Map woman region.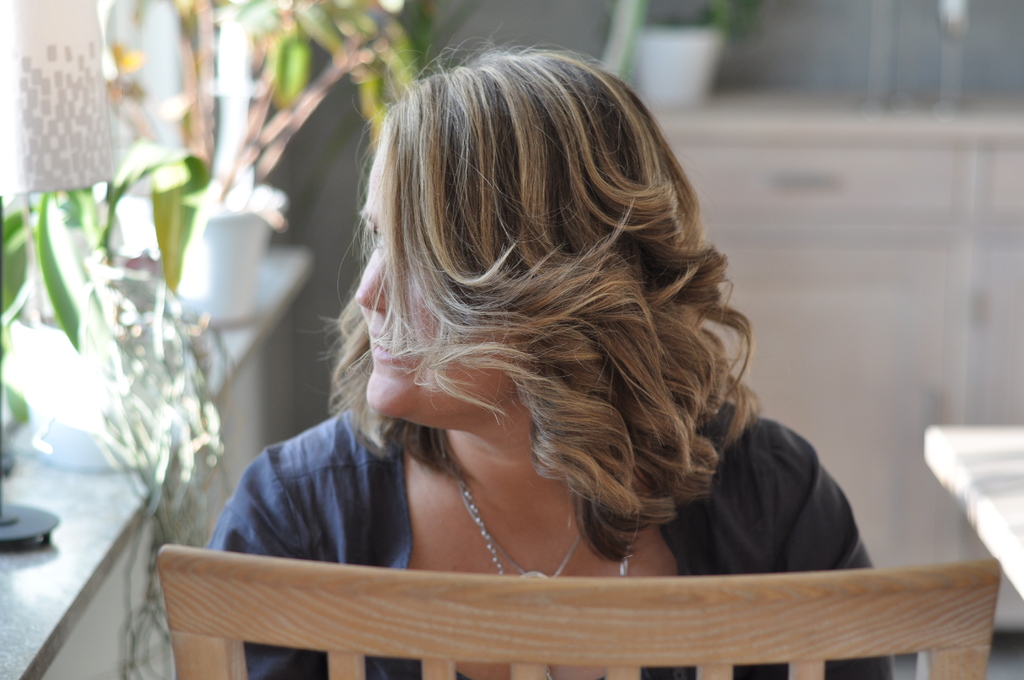
Mapped to Rect(193, 24, 900, 679).
